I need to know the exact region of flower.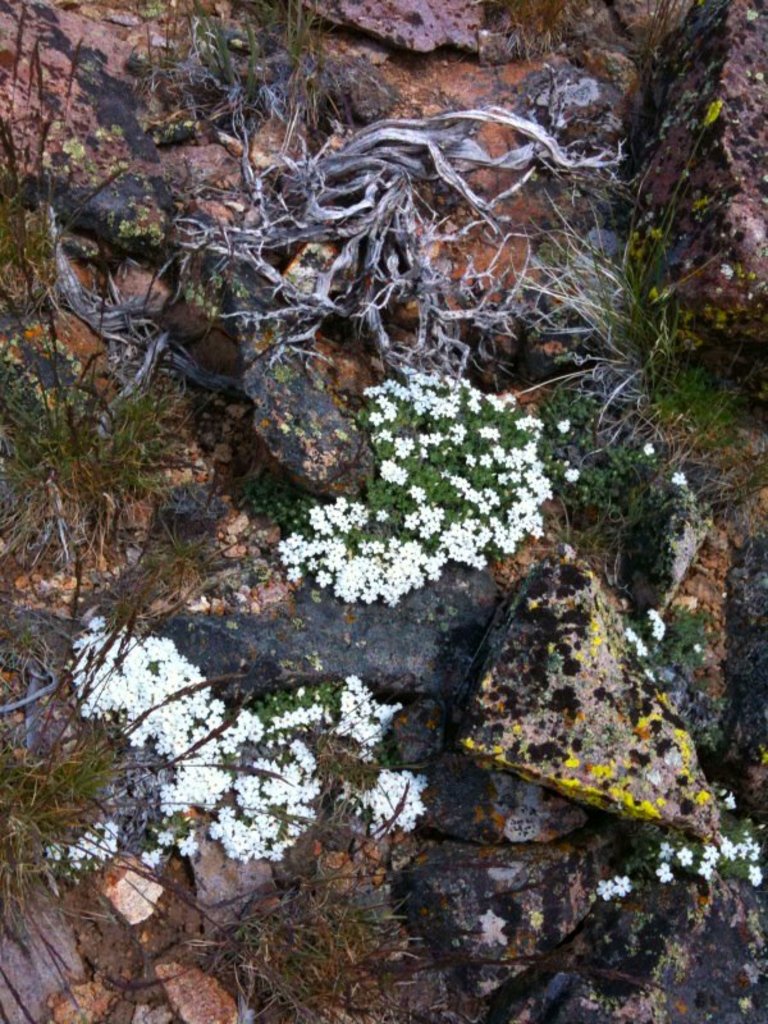
Region: bbox=(622, 627, 645, 639).
